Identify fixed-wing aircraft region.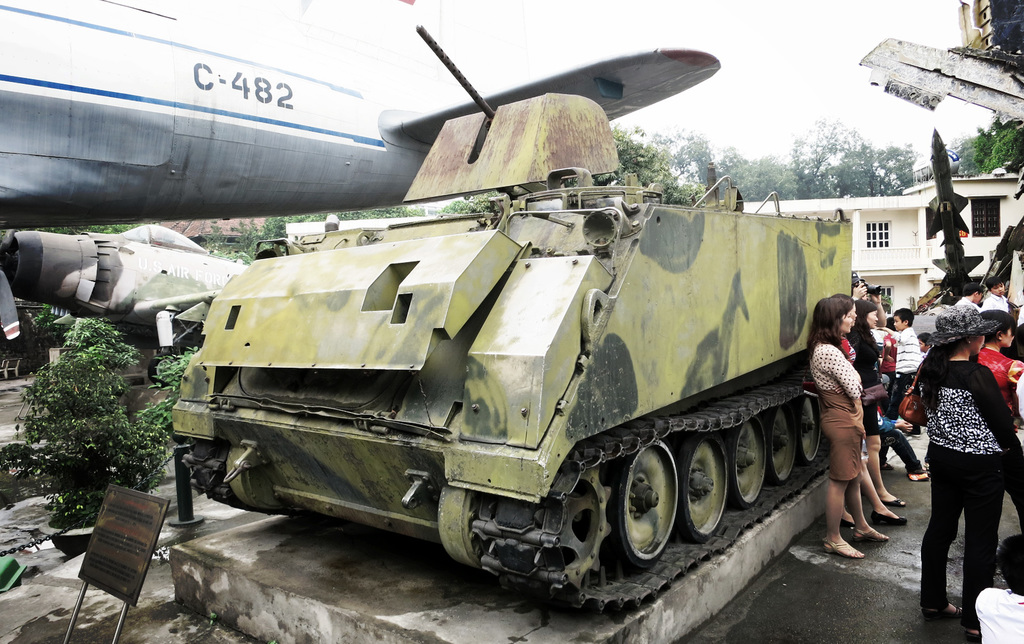
Region: <region>5, 227, 254, 386</region>.
